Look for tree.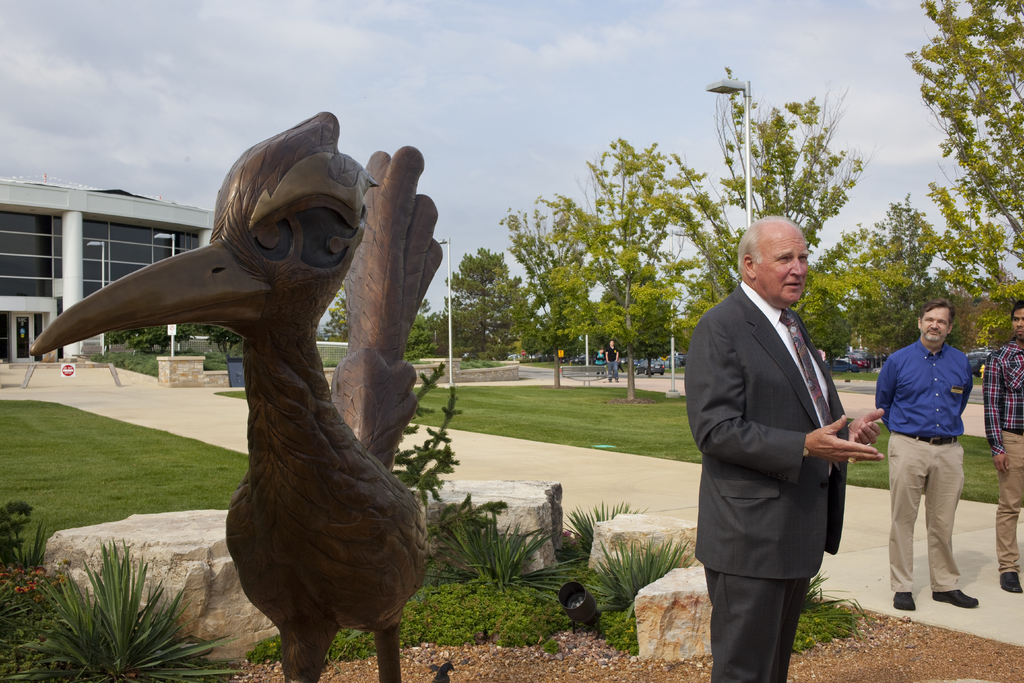
Found: 787:257:850:368.
